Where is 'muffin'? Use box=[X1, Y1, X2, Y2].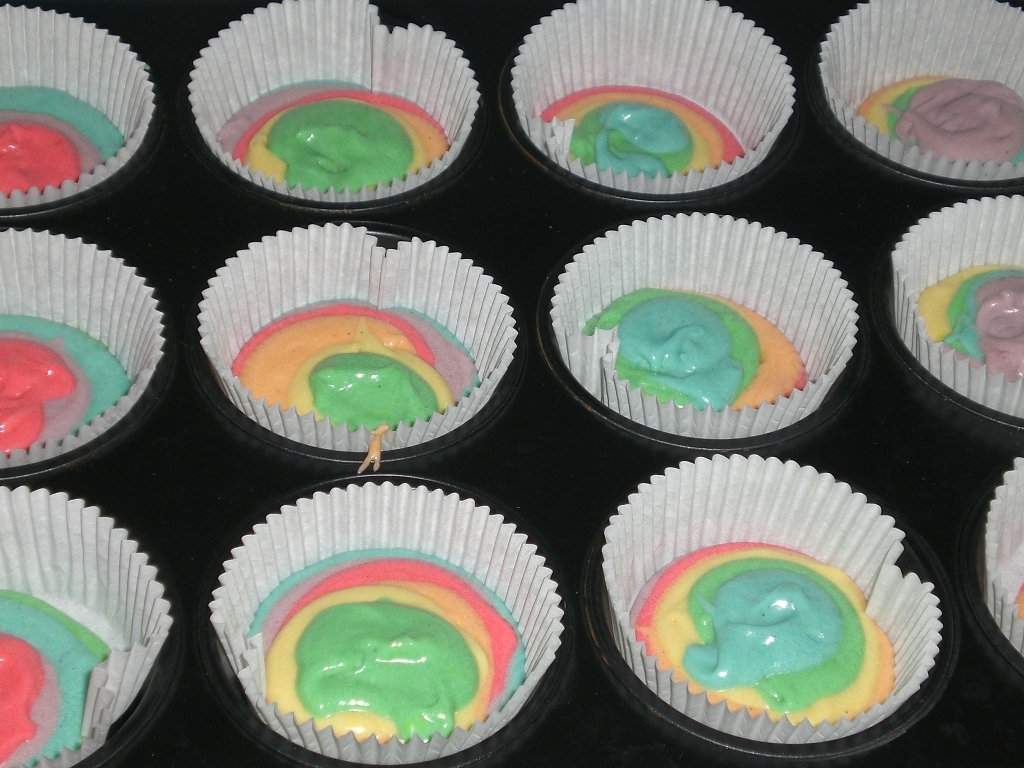
box=[886, 186, 1023, 416].
